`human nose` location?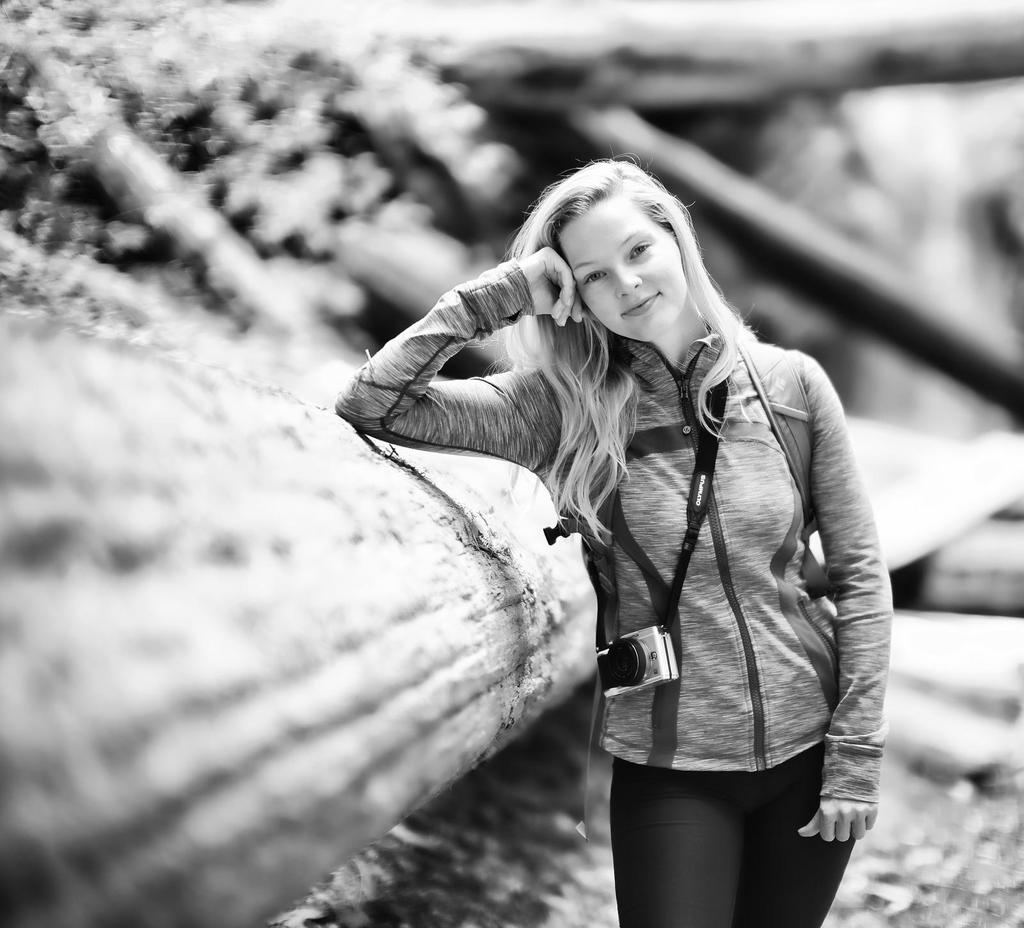
box=[613, 265, 645, 298]
